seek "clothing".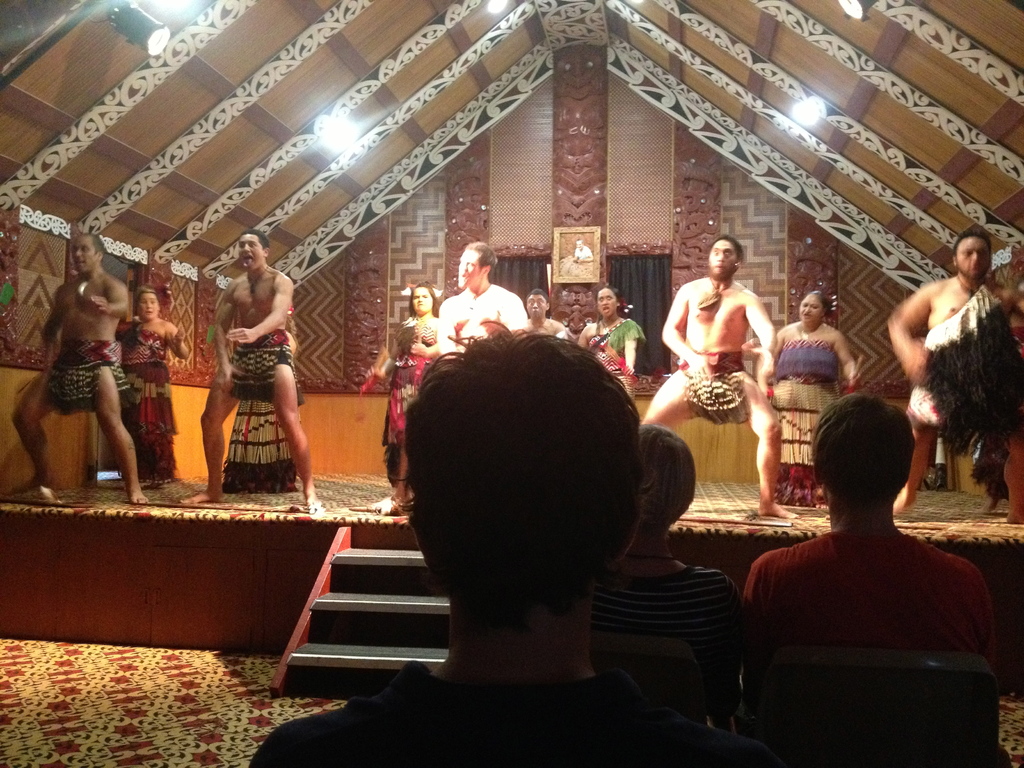
(left=910, top=280, right=1020, bottom=437).
